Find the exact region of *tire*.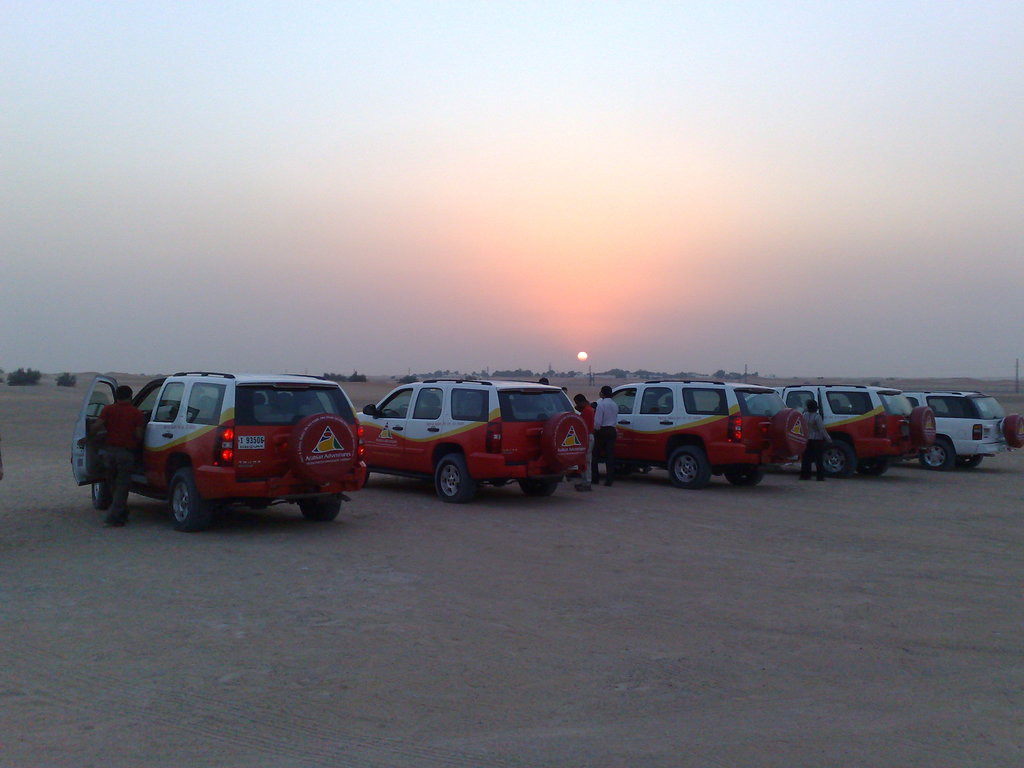
Exact region: bbox=(168, 468, 200, 531).
